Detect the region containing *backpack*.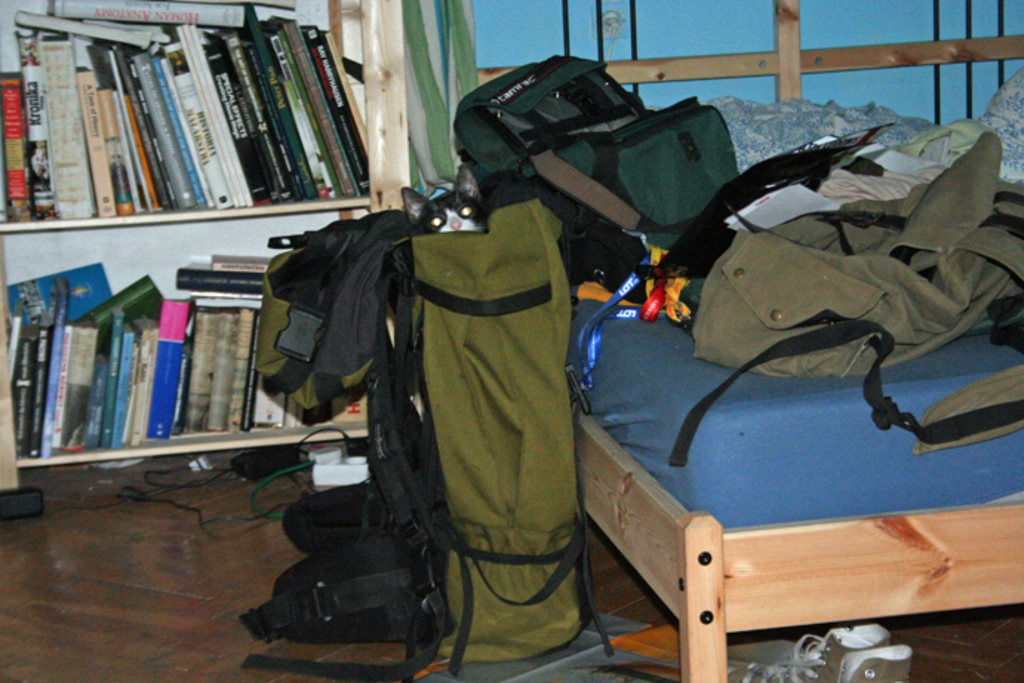
box=[247, 191, 559, 644].
